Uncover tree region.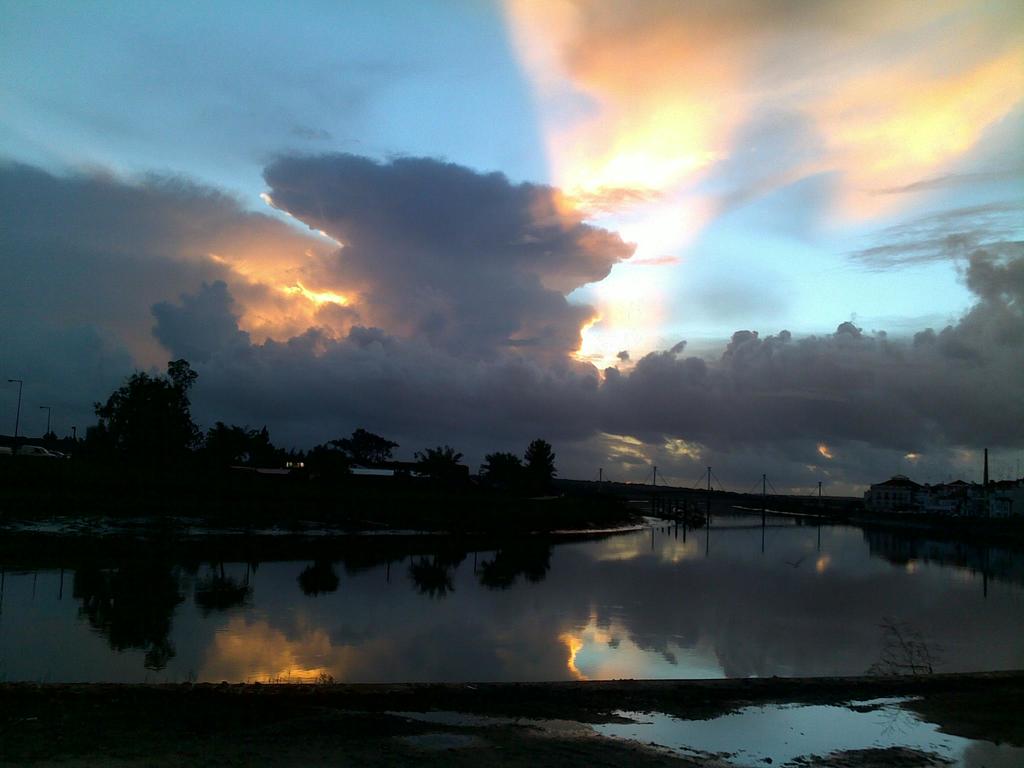
Uncovered: l=409, t=445, r=466, b=479.
